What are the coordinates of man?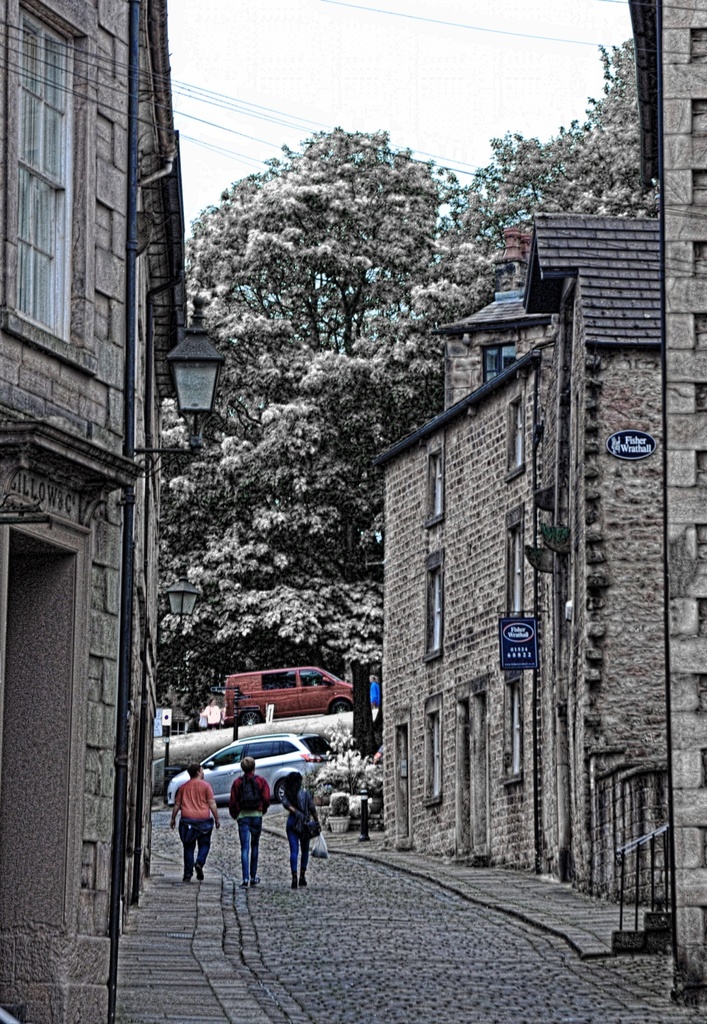
crop(171, 769, 220, 882).
